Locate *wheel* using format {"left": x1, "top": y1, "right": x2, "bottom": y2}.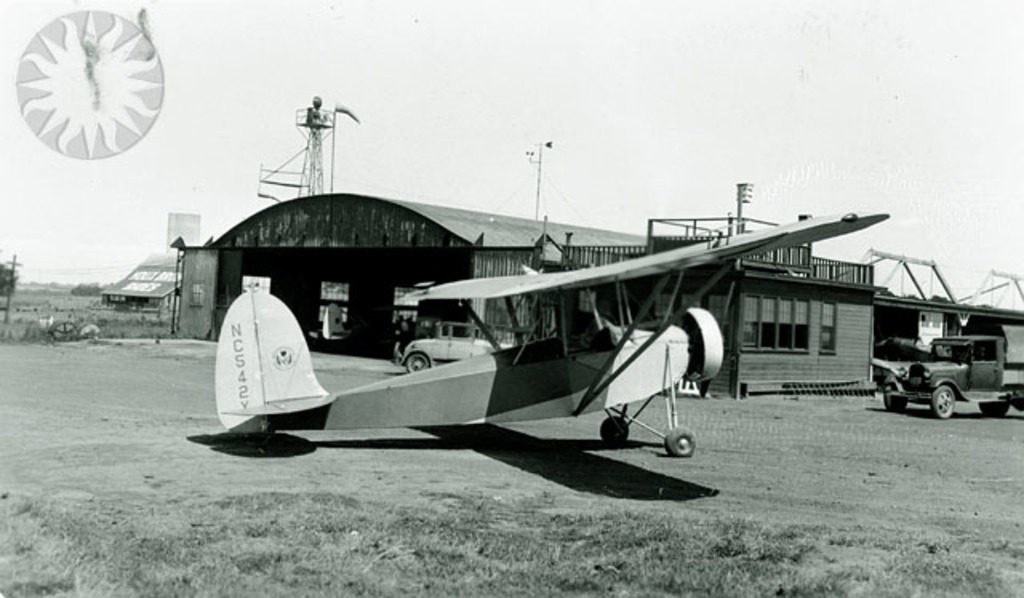
{"left": 885, "top": 390, "right": 914, "bottom": 417}.
